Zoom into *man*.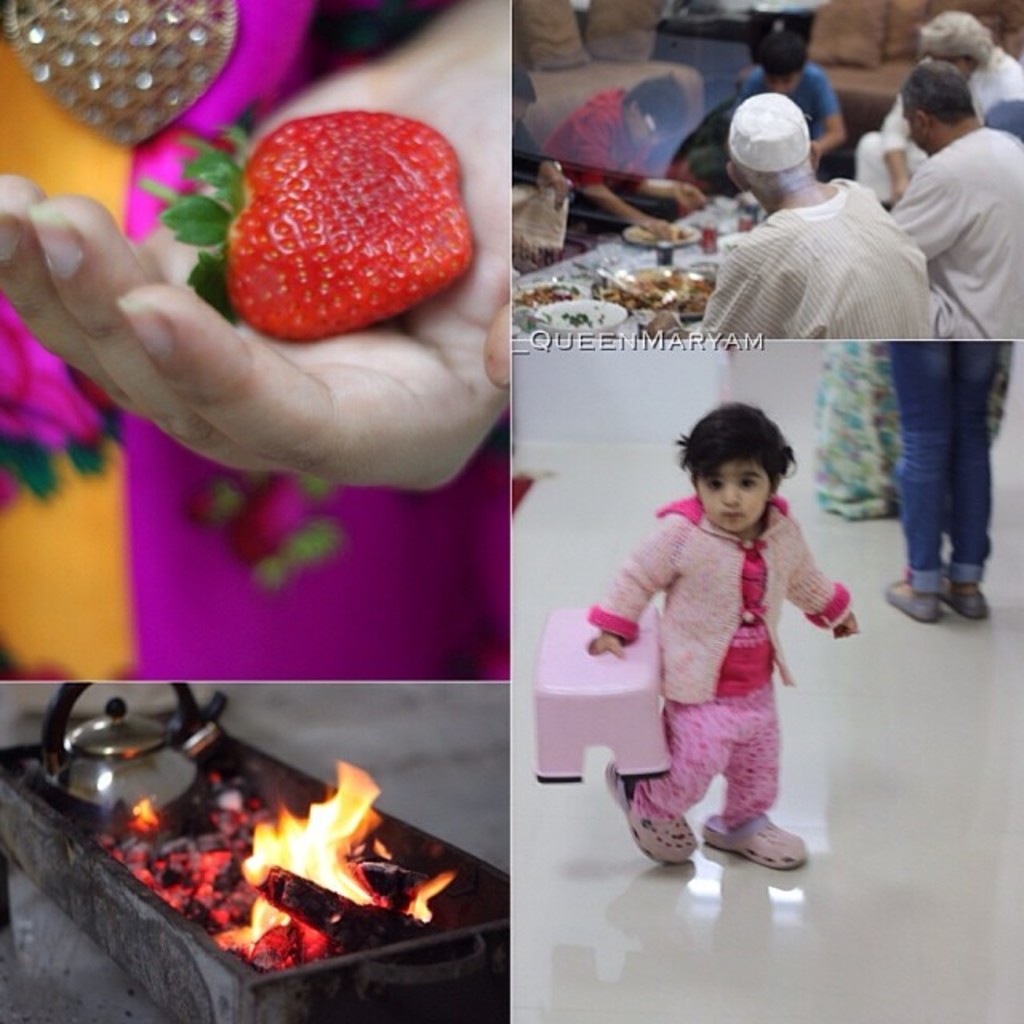
Zoom target: [733,32,842,168].
